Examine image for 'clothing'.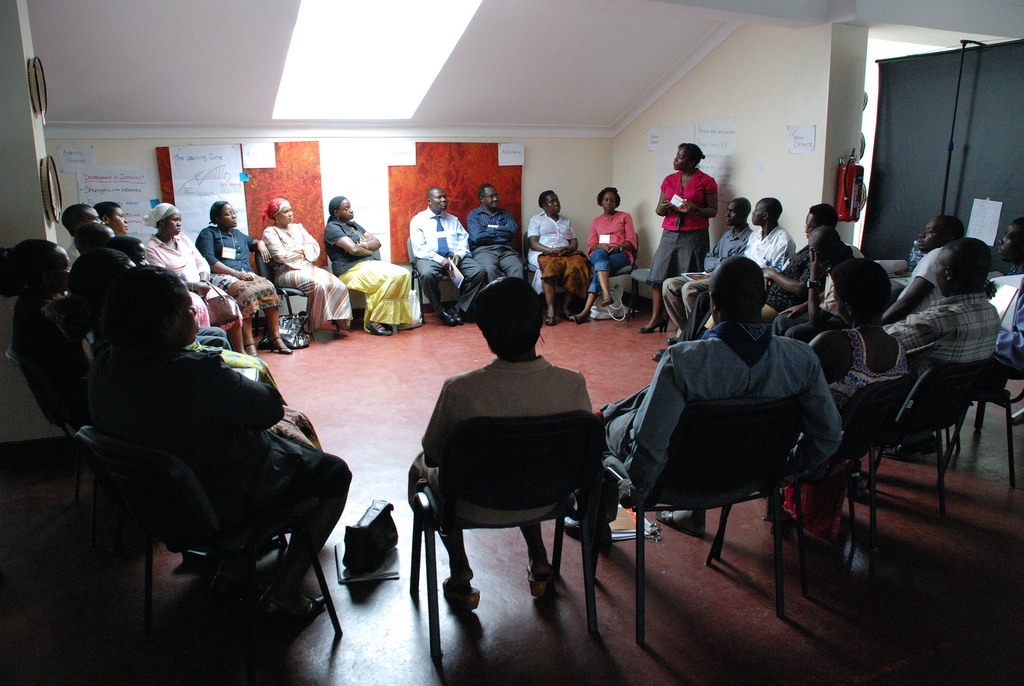
Examination result: box=[664, 222, 753, 345].
